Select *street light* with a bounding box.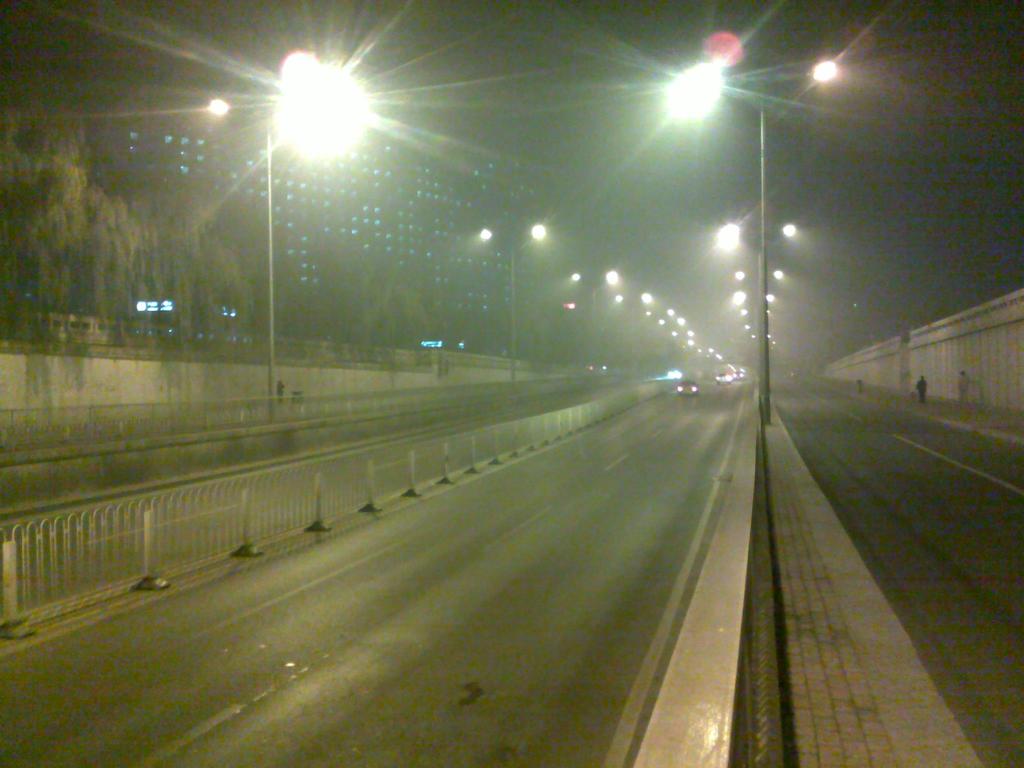
{"left": 207, "top": 65, "right": 370, "bottom": 433}.
